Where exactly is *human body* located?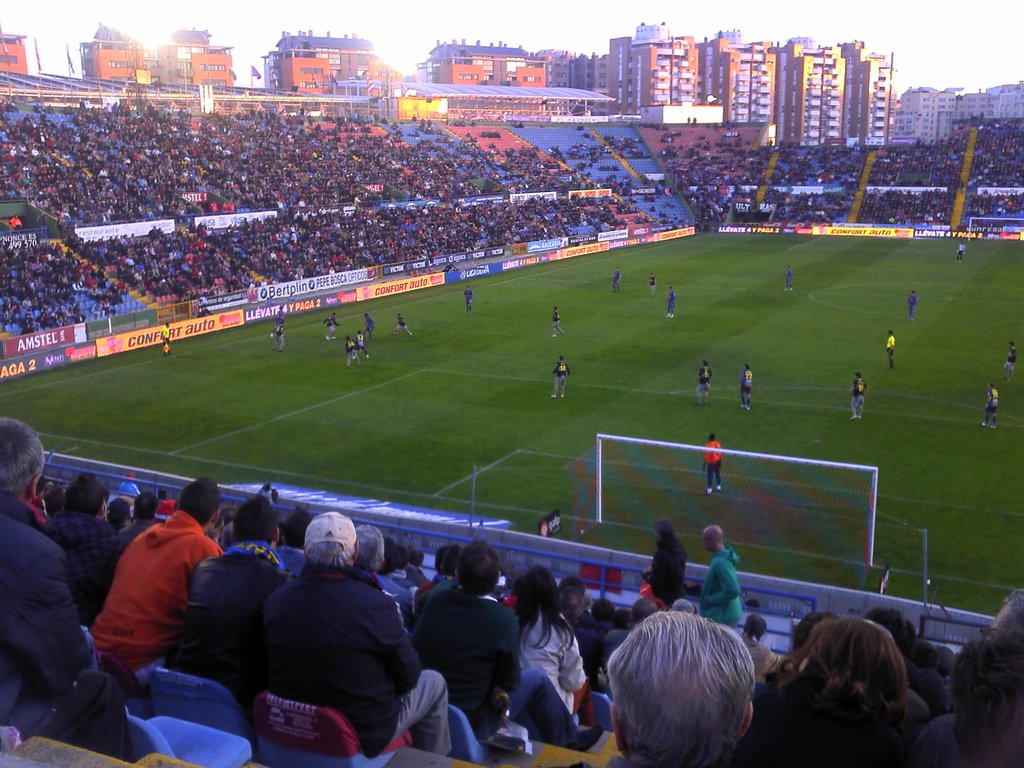
Its bounding box is [x1=236, y1=516, x2=415, y2=767].
